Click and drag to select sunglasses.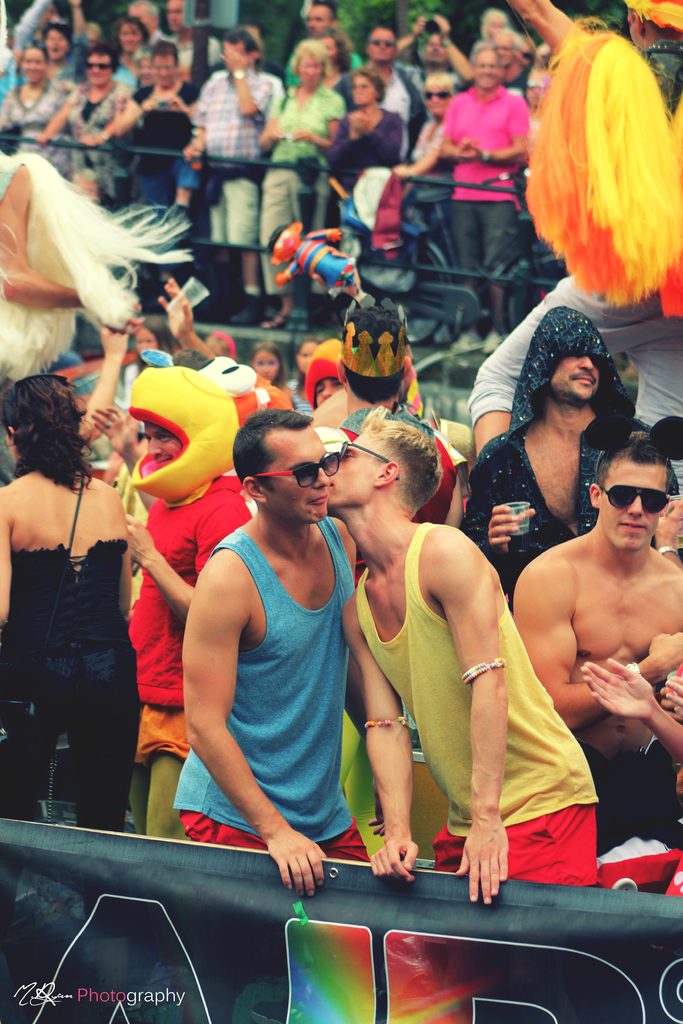
Selection: 337,438,400,479.
